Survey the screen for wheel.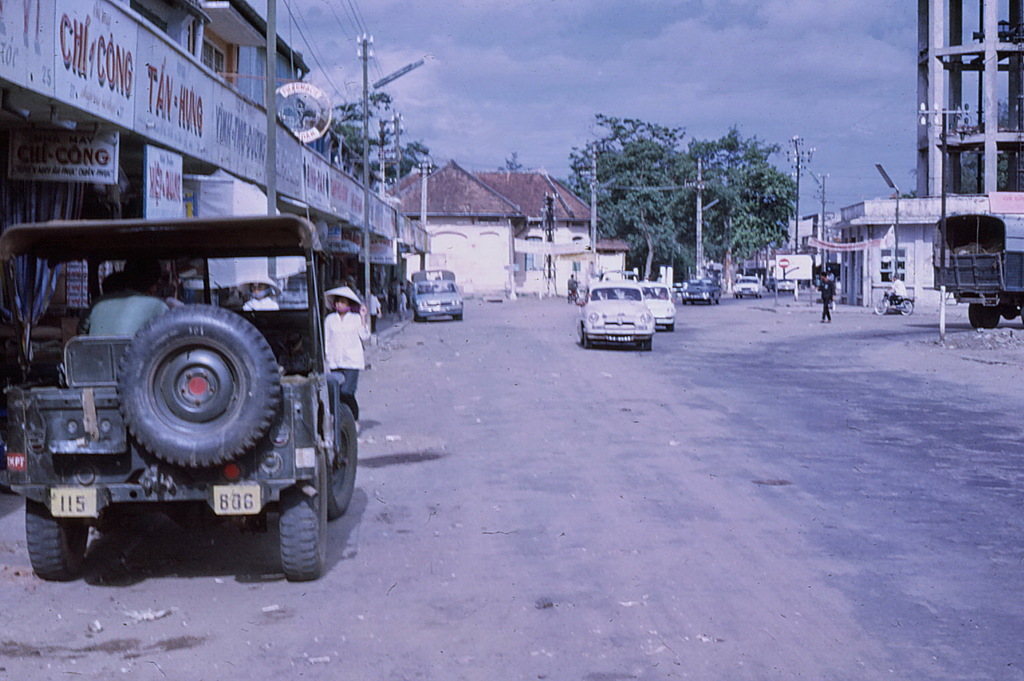
Survey found: pyautogui.locateOnScreen(119, 304, 284, 469).
